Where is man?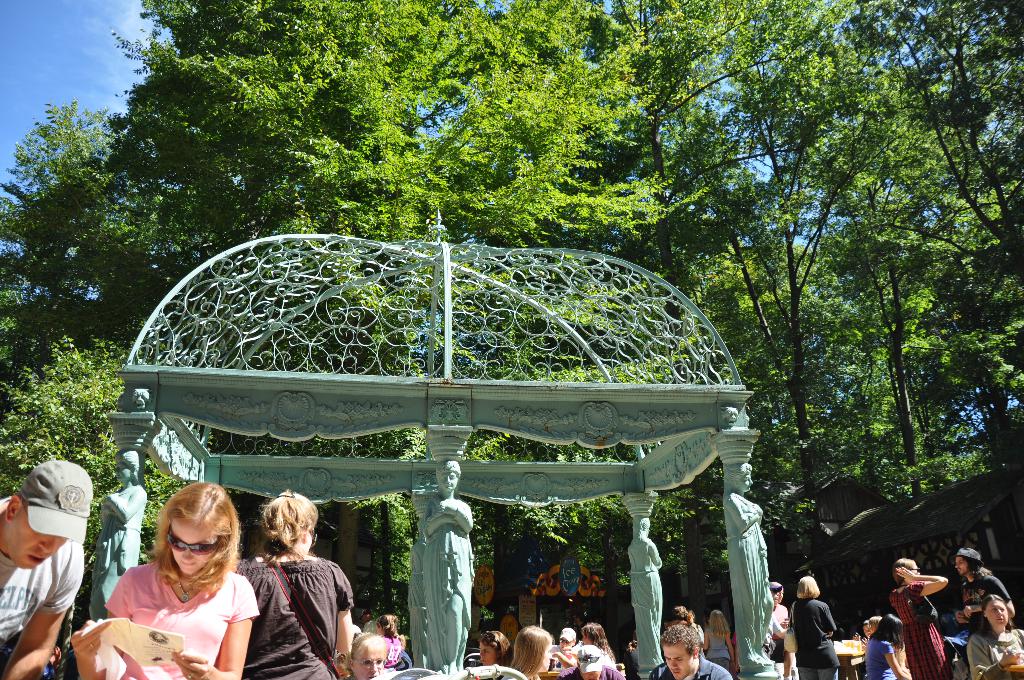
<bbox>647, 624, 733, 679</bbox>.
